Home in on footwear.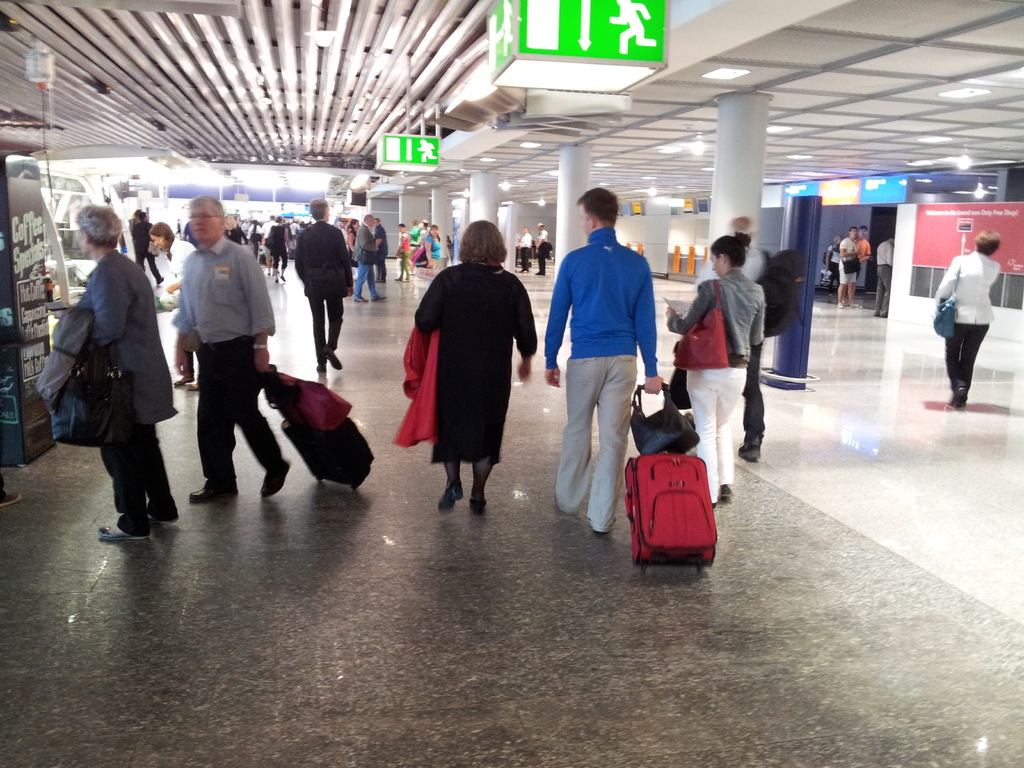
Homed in at (149, 514, 176, 525).
